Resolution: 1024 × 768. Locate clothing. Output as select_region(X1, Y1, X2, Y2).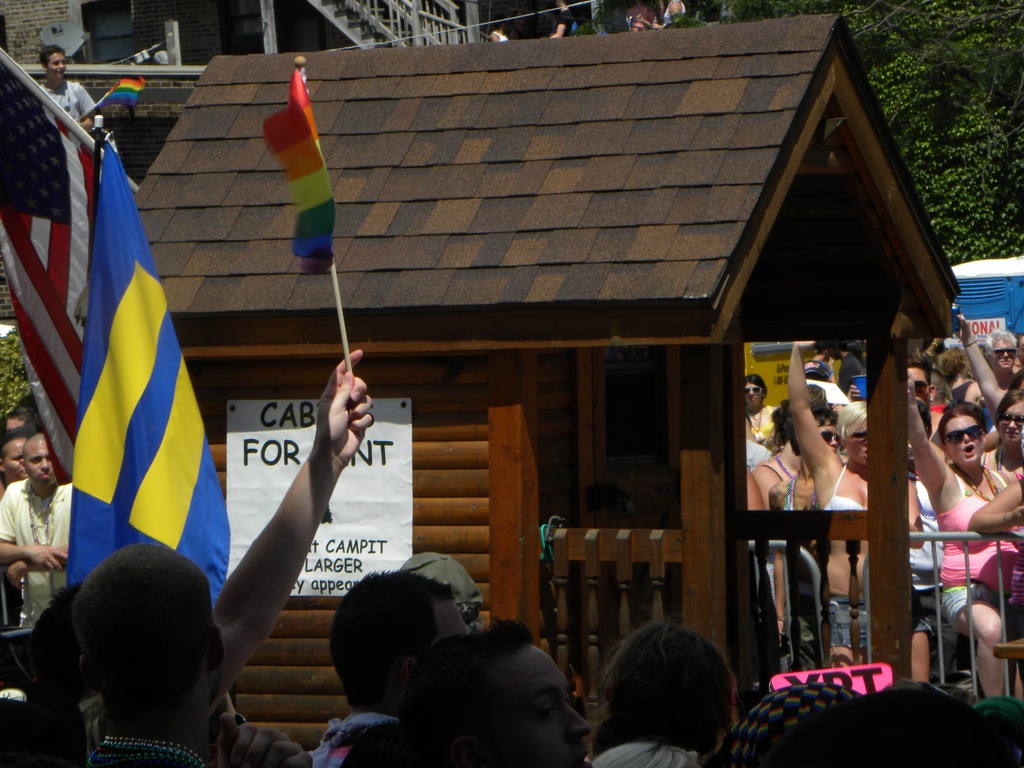
select_region(939, 468, 1020, 630).
